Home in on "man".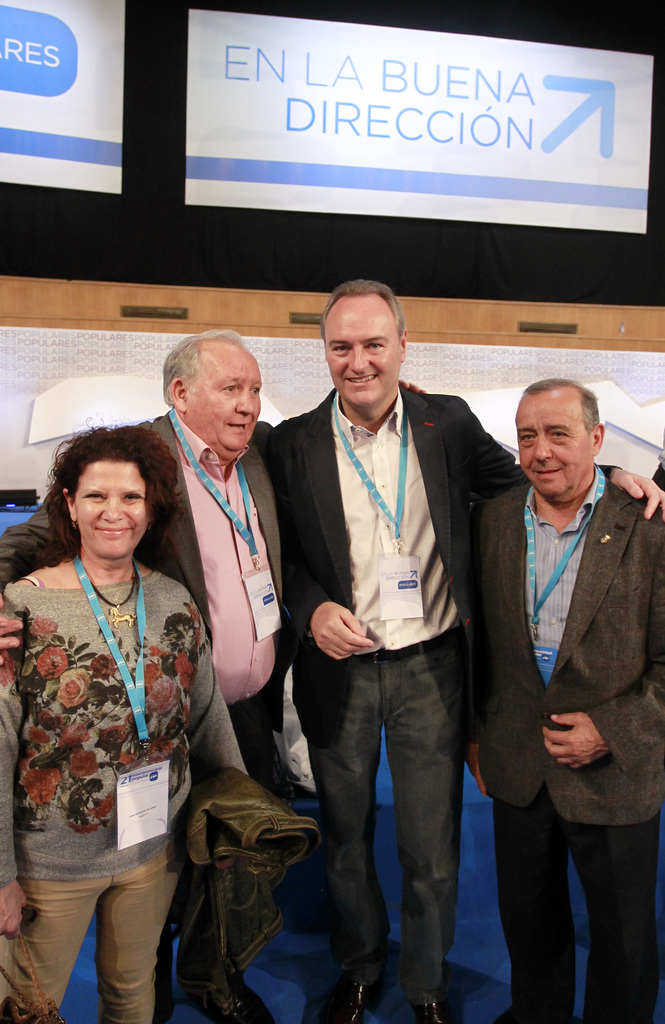
Homed in at [left=257, top=300, right=664, bottom=1012].
